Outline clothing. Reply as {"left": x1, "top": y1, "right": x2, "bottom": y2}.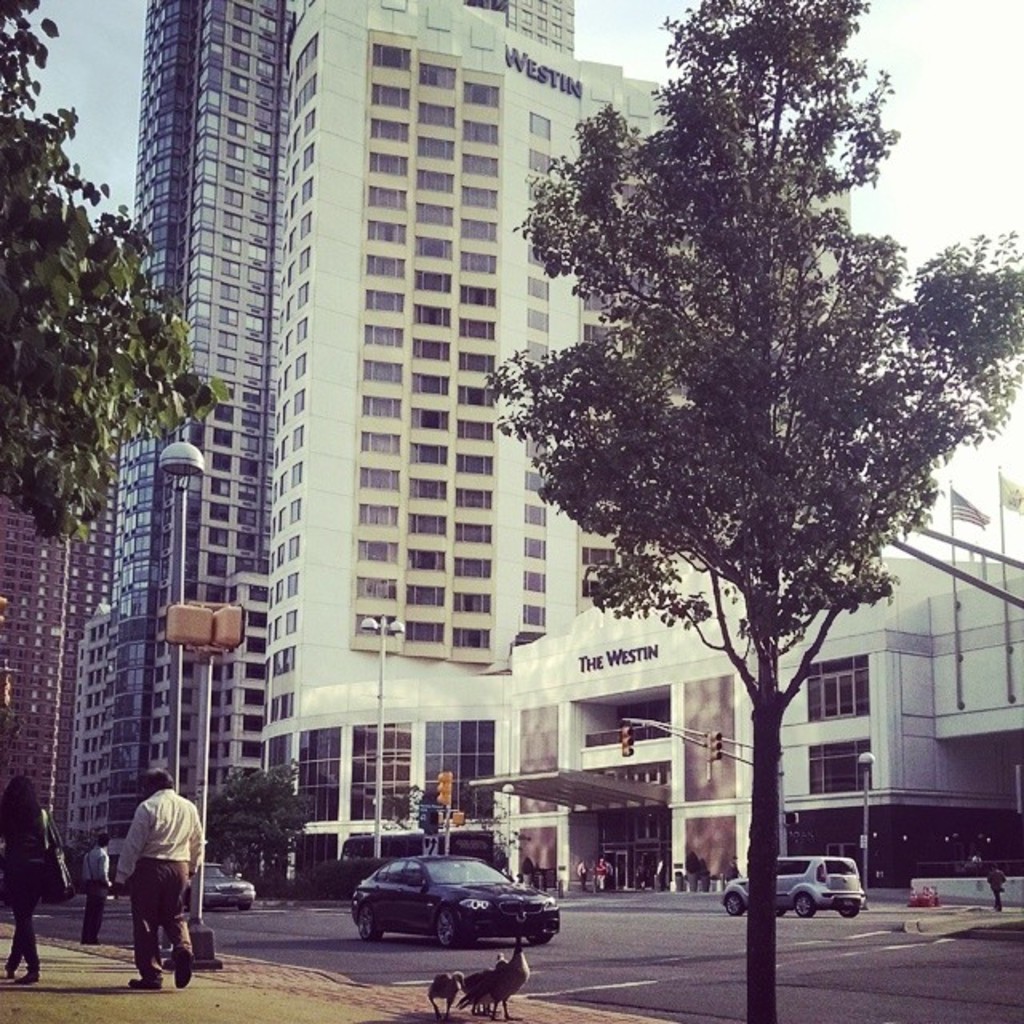
{"left": 98, "top": 776, "right": 203, "bottom": 986}.
